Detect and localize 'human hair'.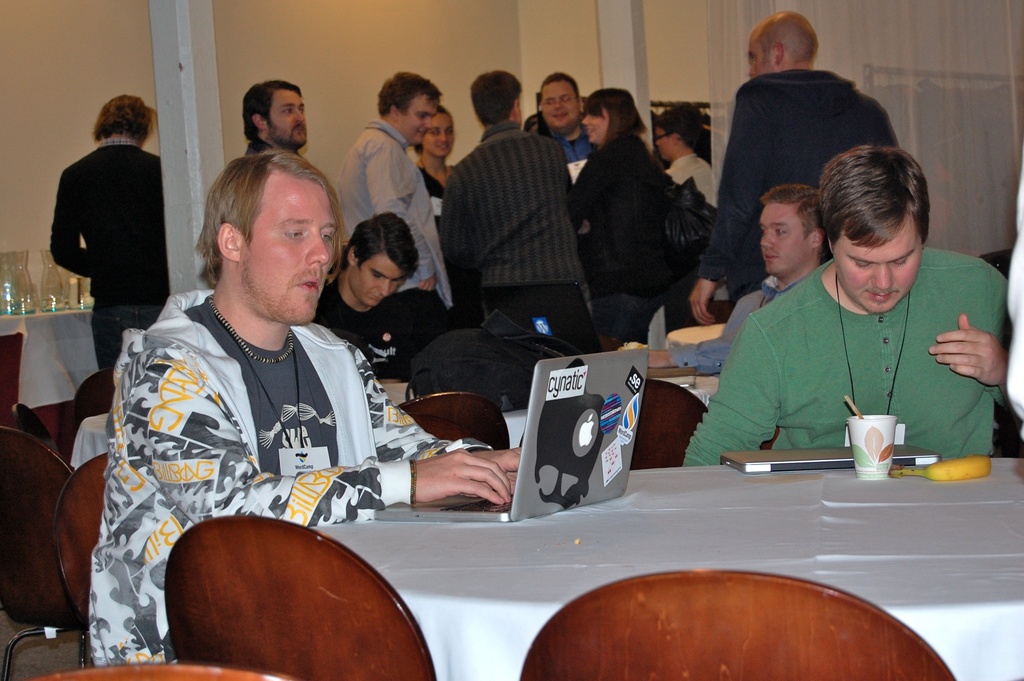
Localized at (92,94,155,138).
